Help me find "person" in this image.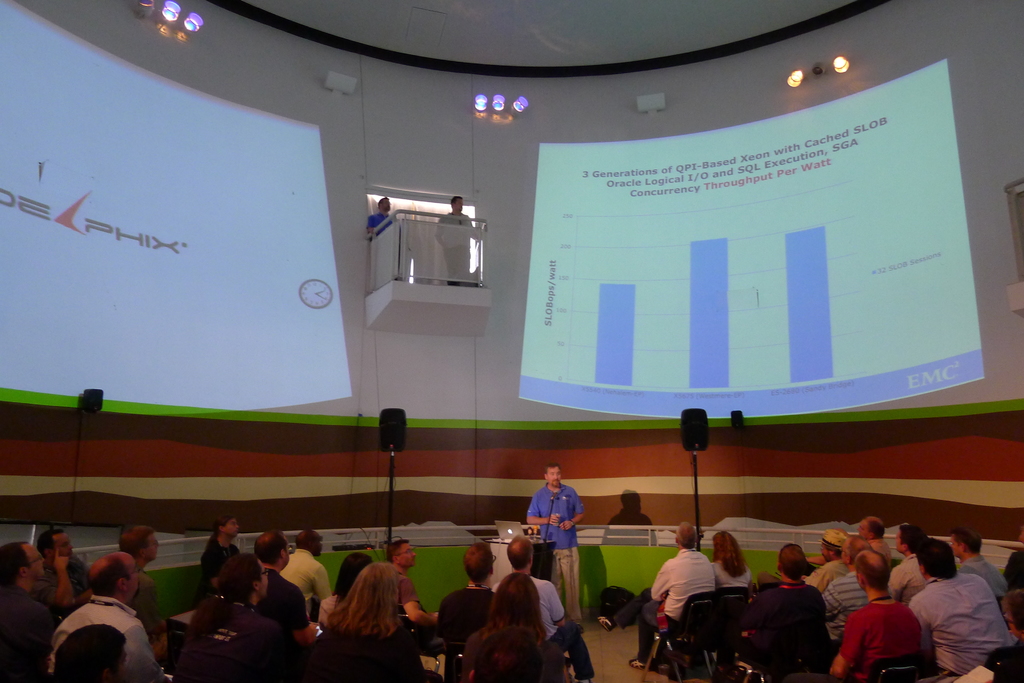
Found it: left=456, top=576, right=570, bottom=682.
